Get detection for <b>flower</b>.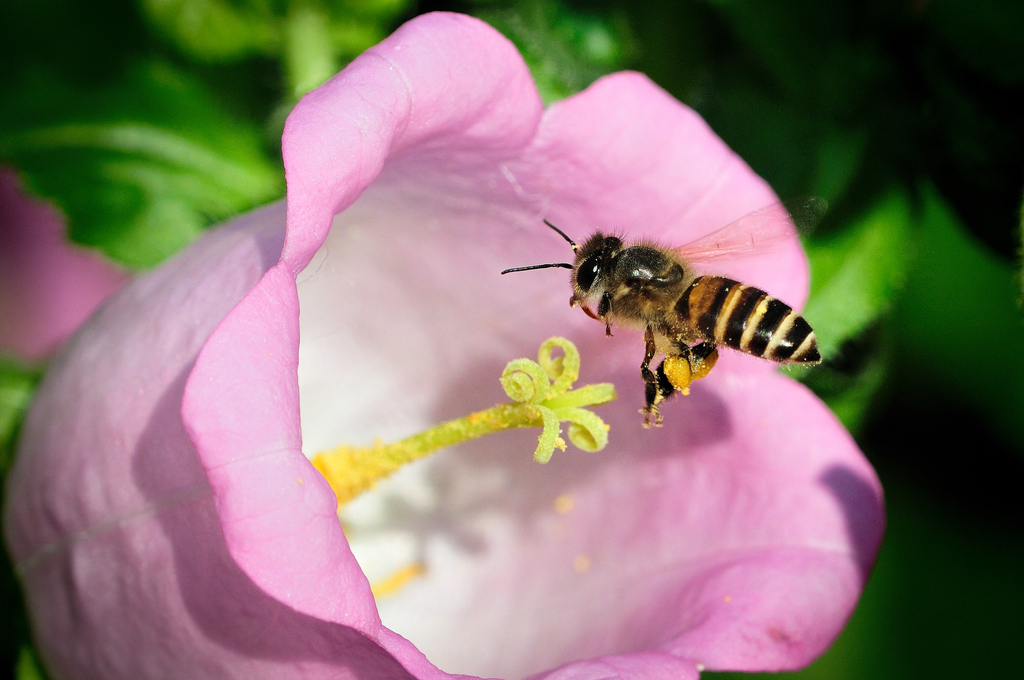
Detection: [24, 60, 779, 679].
